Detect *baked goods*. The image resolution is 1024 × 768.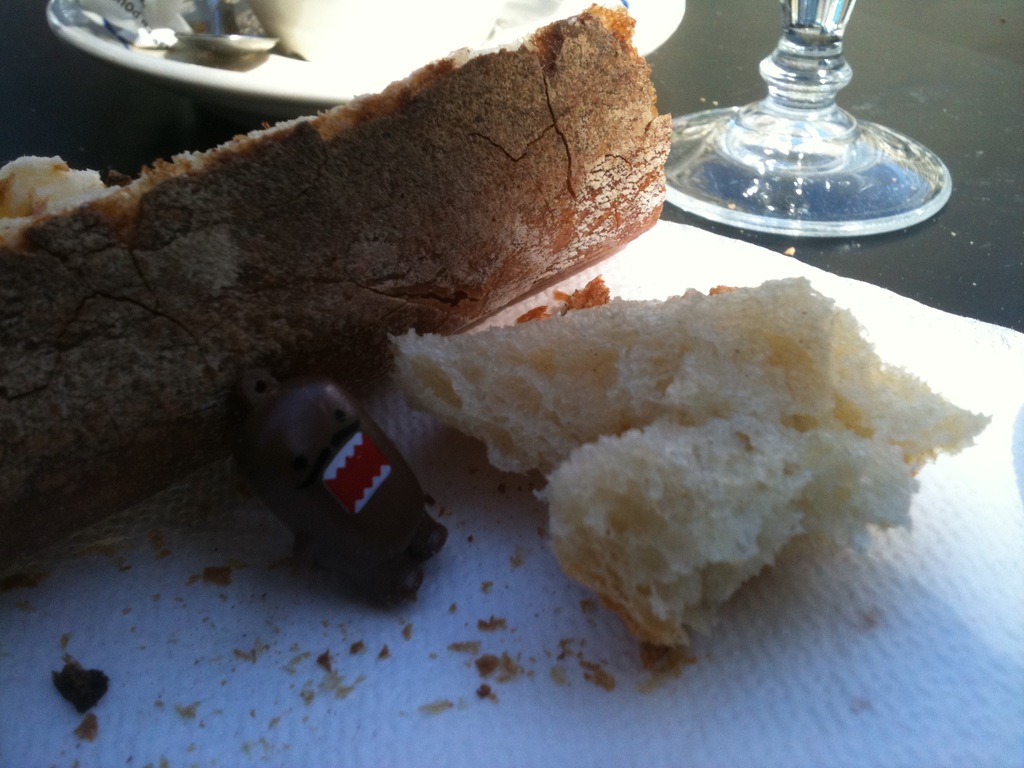
<box>0,29,637,577</box>.
